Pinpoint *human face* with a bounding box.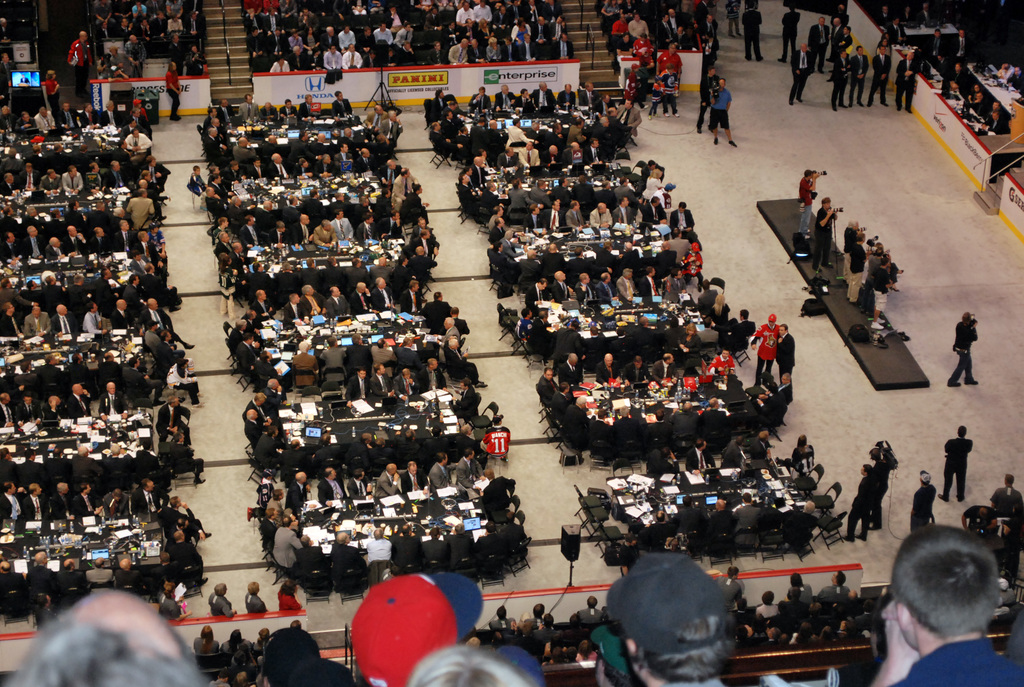
l=192, t=48, r=196, b=54.
